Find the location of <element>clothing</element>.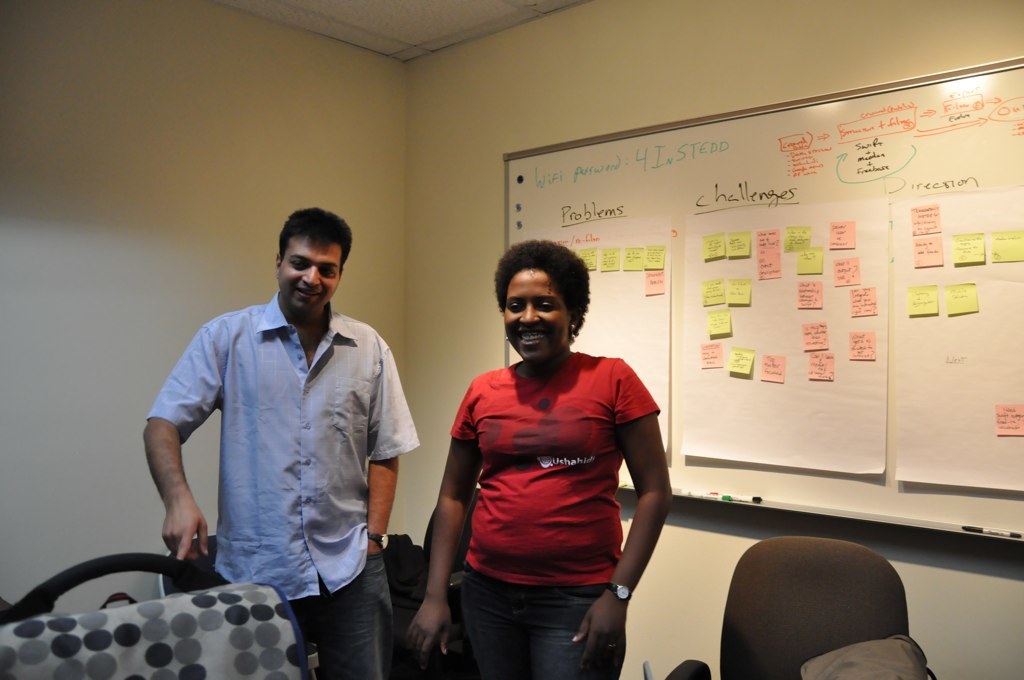
Location: bbox(439, 326, 661, 643).
